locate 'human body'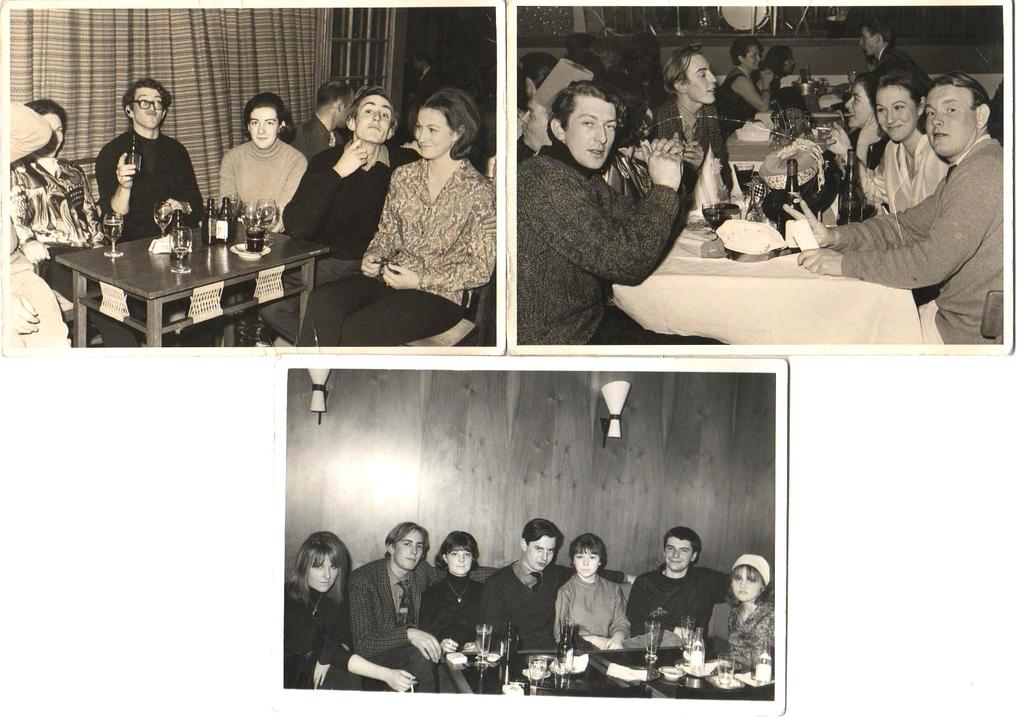
x1=99, y1=129, x2=227, y2=346
